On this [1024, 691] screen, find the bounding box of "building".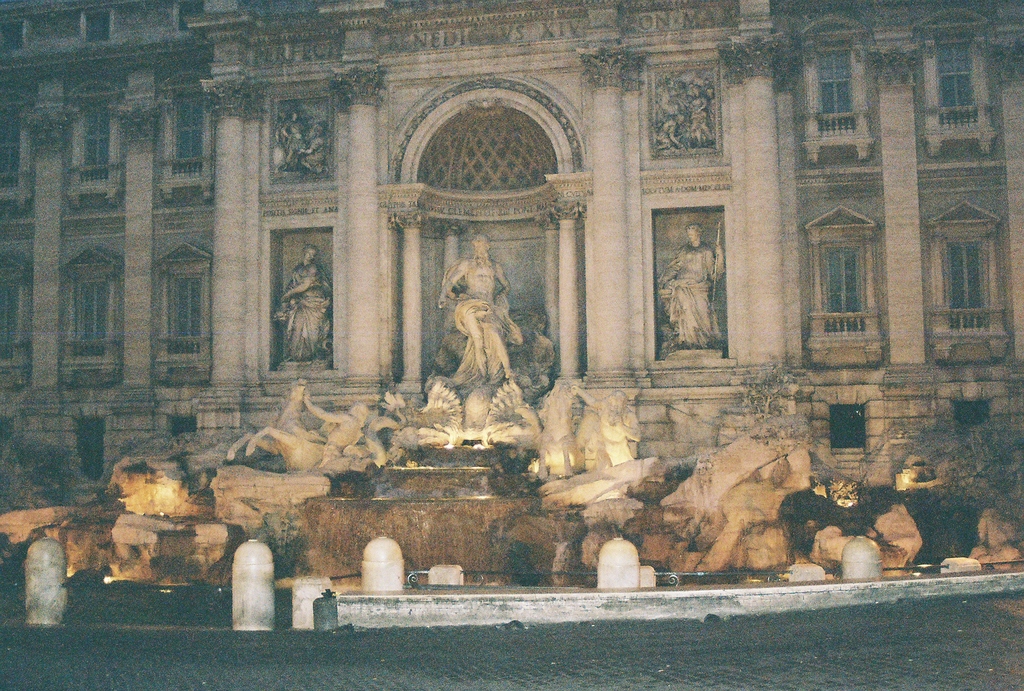
Bounding box: 0 0 1023 581.
